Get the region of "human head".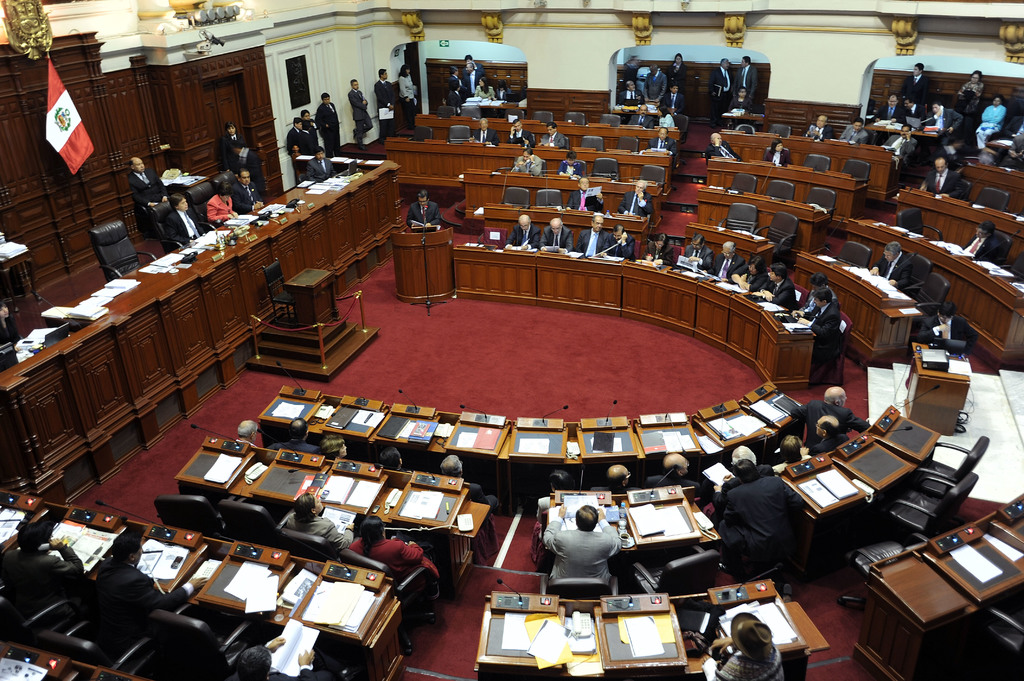
416,190,428,207.
